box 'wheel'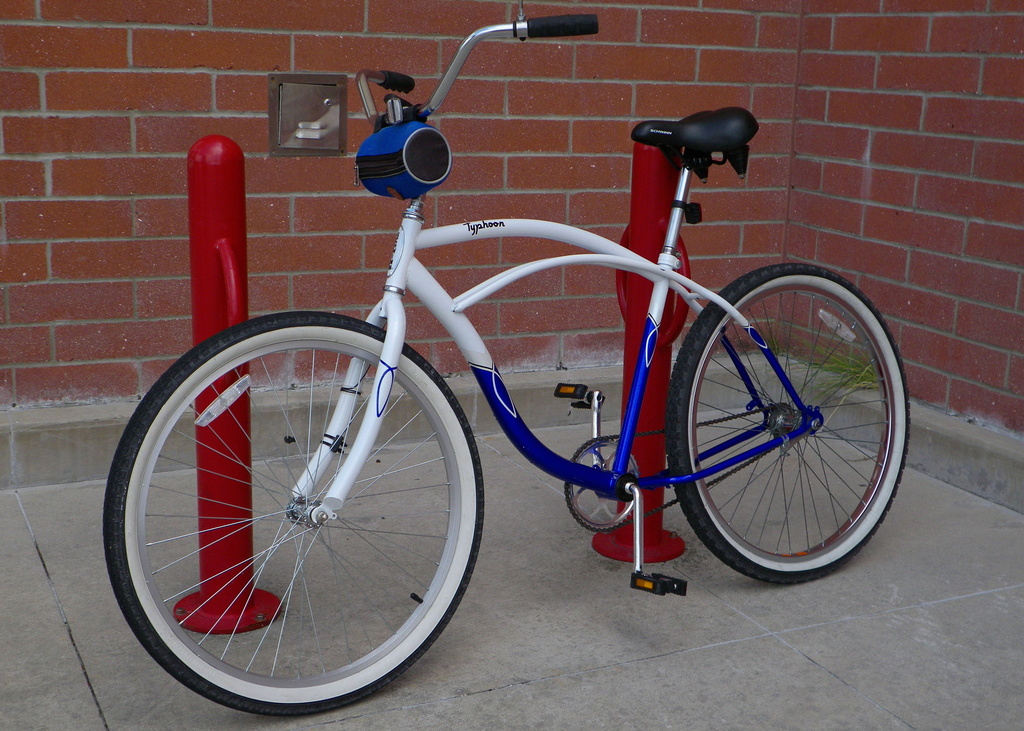
region(660, 264, 913, 586)
